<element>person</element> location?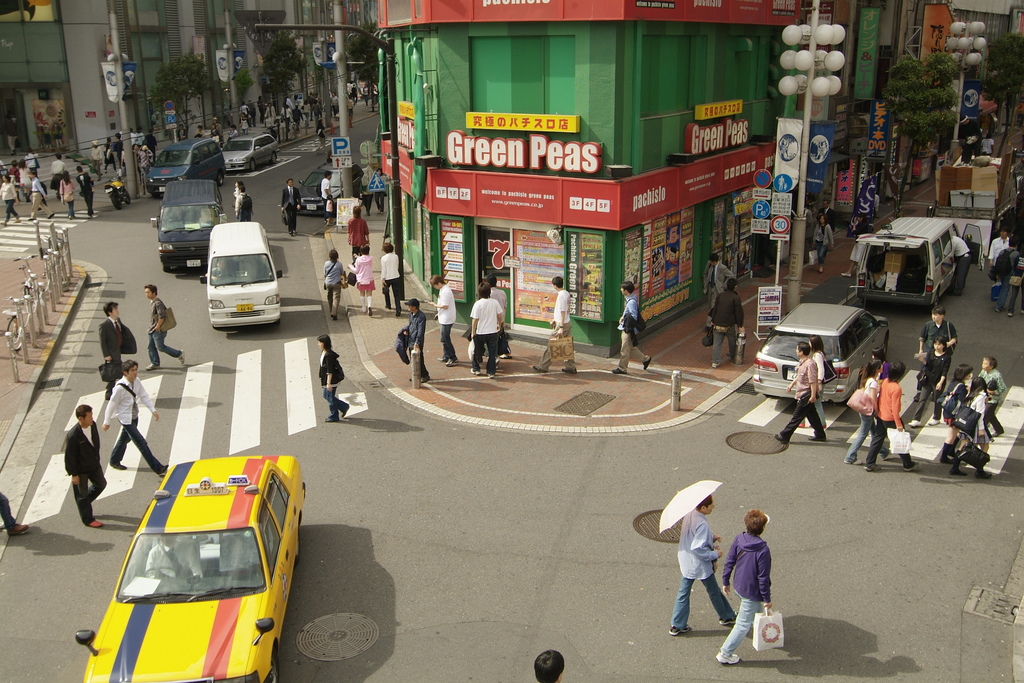
bbox=[913, 306, 963, 401]
